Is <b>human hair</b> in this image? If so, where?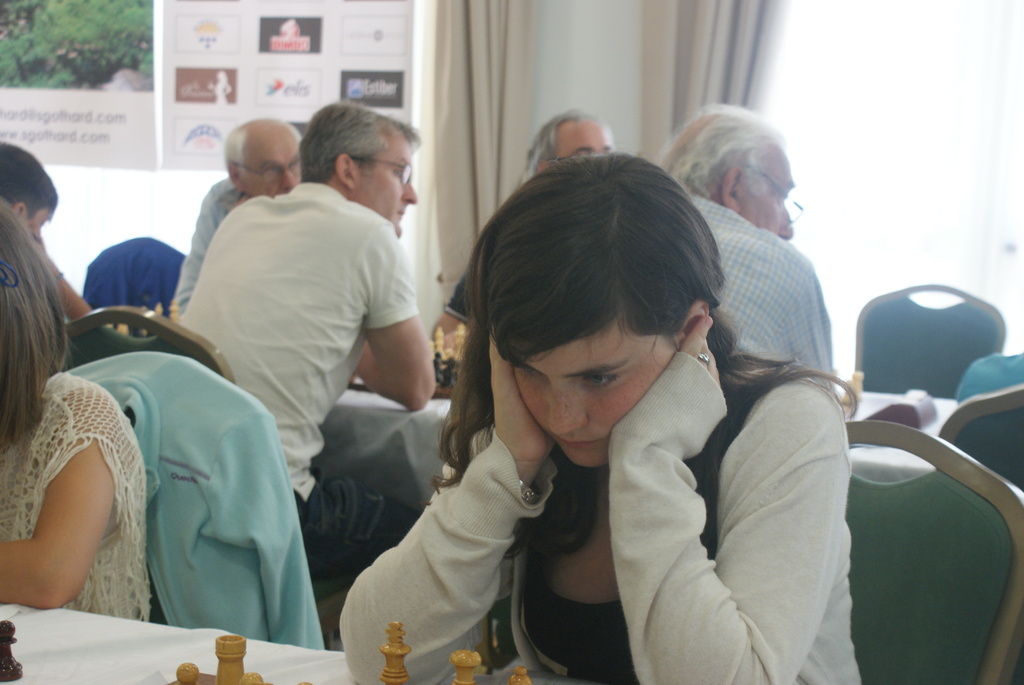
Yes, at [297, 99, 423, 187].
